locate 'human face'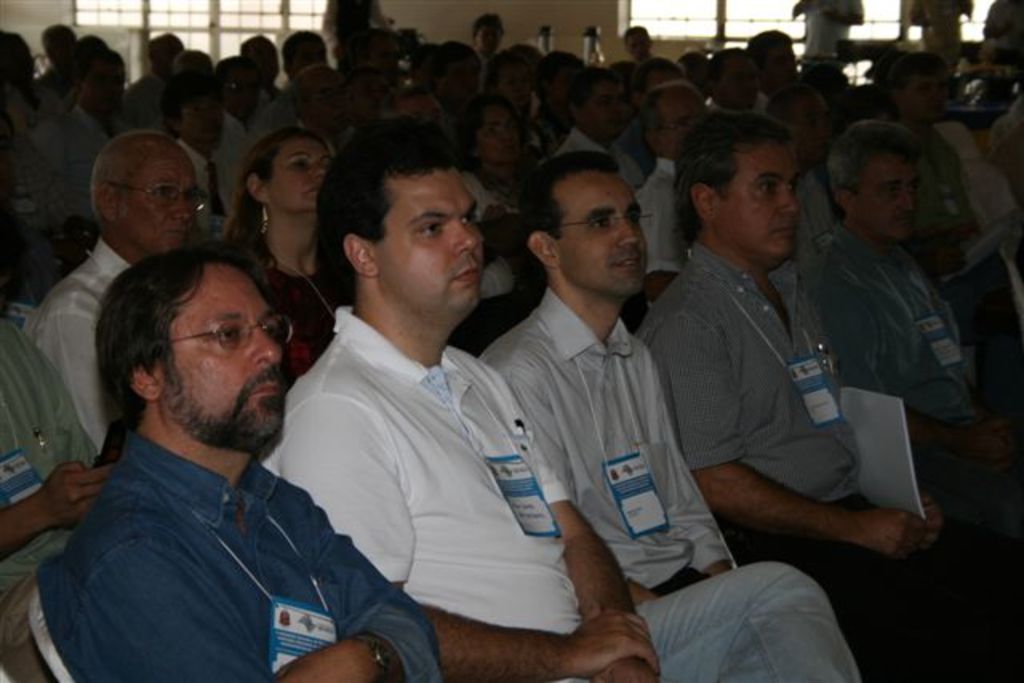
l=854, t=150, r=918, b=248
